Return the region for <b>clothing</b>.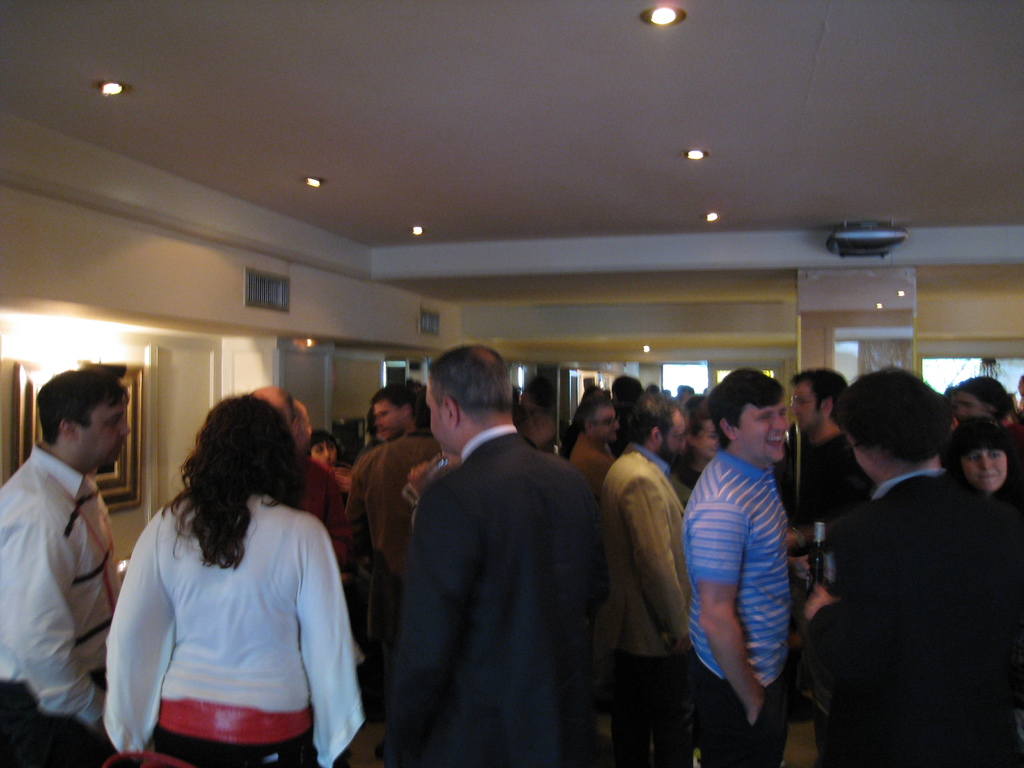
select_region(0, 439, 124, 767).
